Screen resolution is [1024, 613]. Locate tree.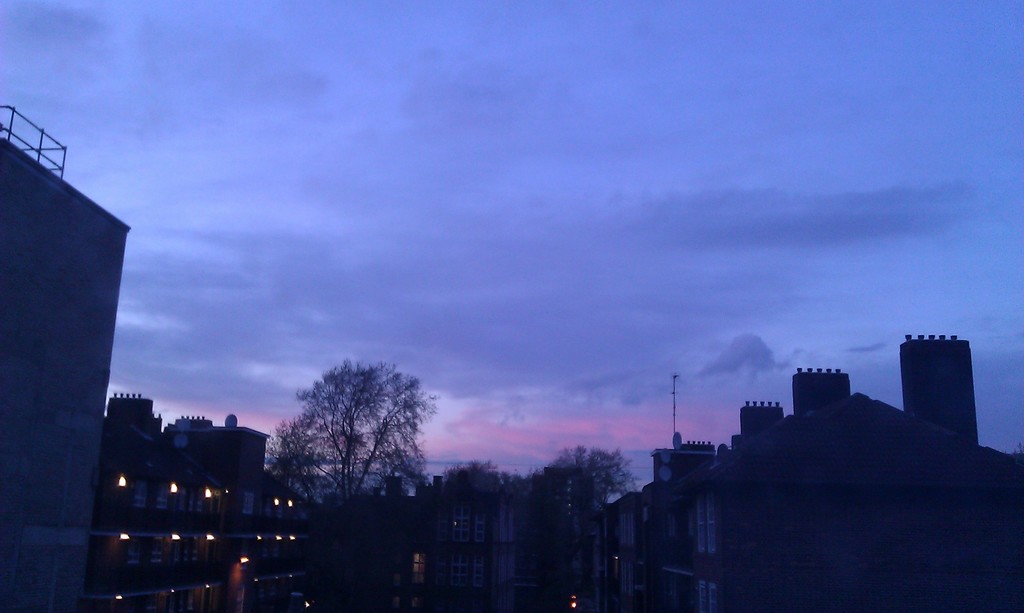
518:440:646:605.
